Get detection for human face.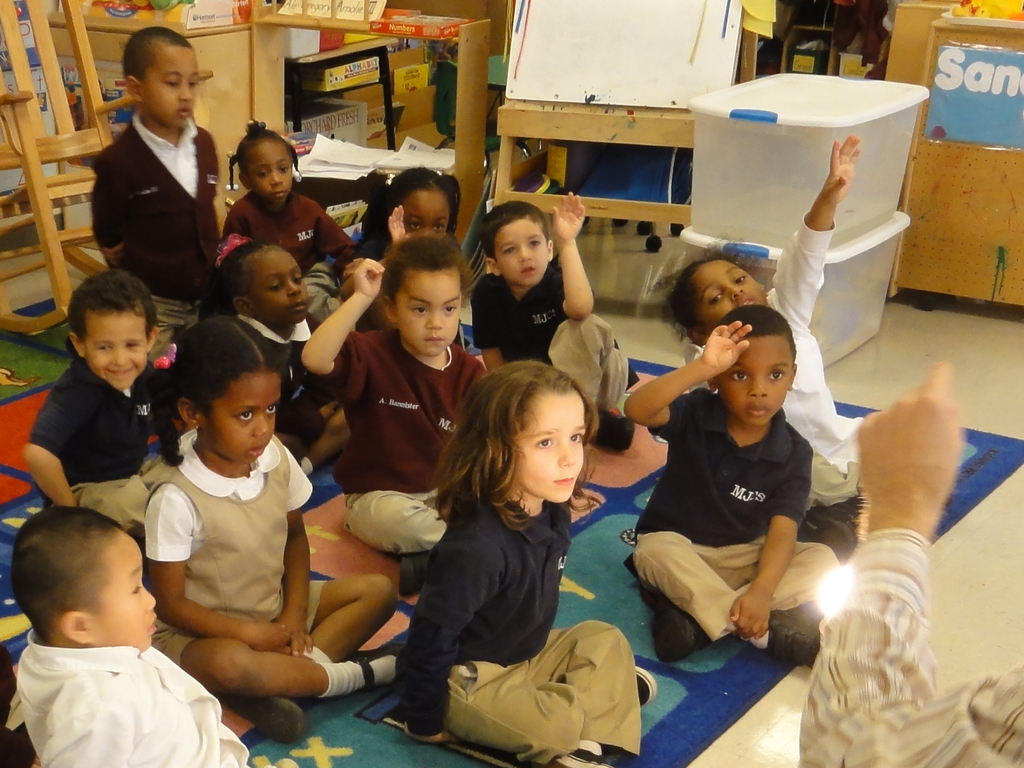
Detection: bbox=[397, 273, 461, 353].
